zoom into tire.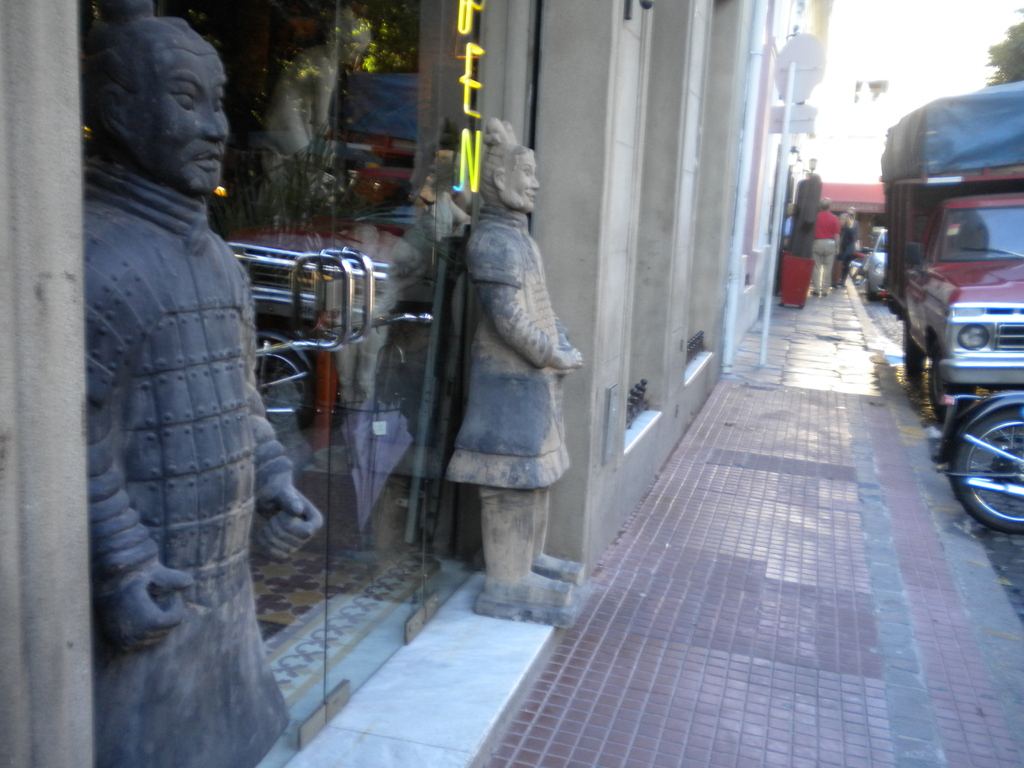
Zoom target: (left=927, top=364, right=975, bottom=417).
